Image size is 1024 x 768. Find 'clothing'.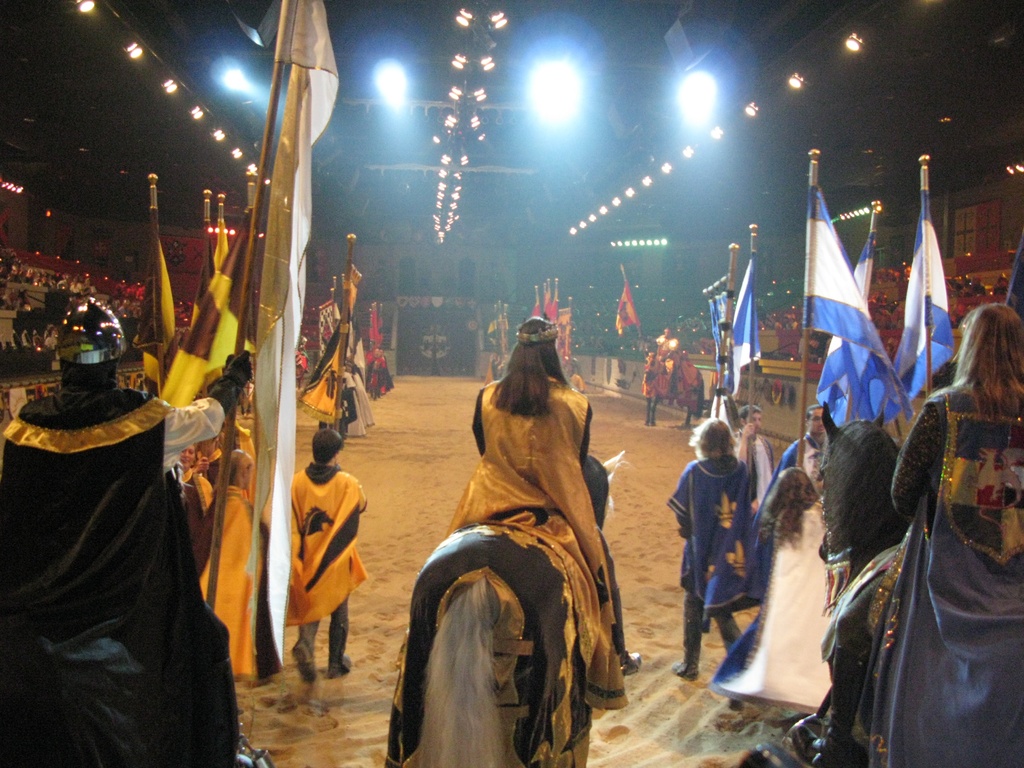
bbox(810, 389, 1023, 767).
